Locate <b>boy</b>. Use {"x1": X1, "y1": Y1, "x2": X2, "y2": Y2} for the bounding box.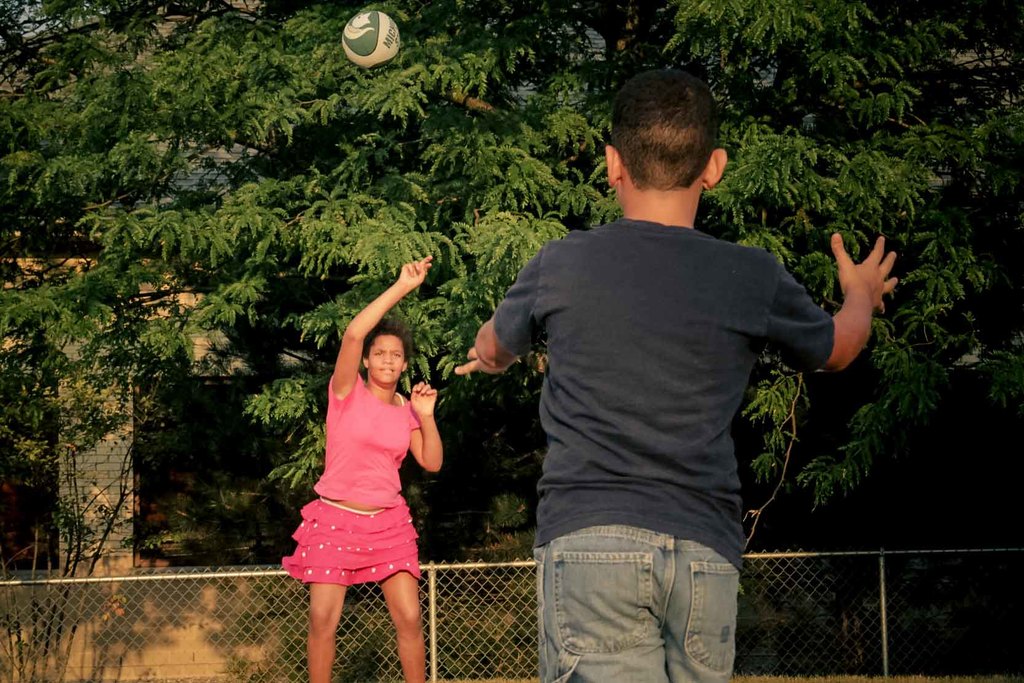
{"x1": 448, "y1": 60, "x2": 907, "y2": 682}.
